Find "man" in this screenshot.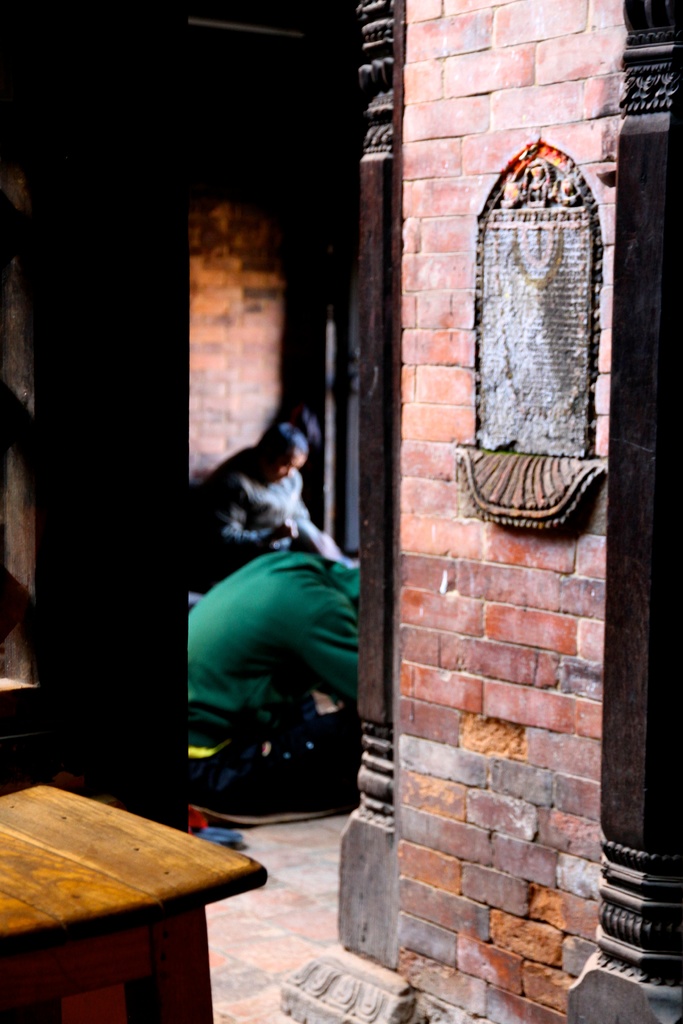
The bounding box for "man" is locate(193, 429, 342, 577).
